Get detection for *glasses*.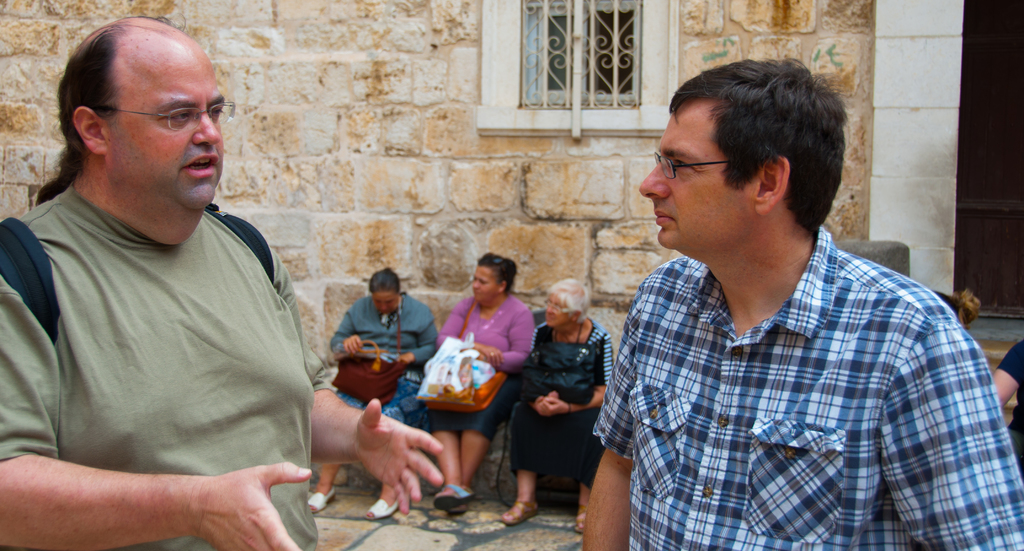
Detection: 105, 97, 235, 133.
